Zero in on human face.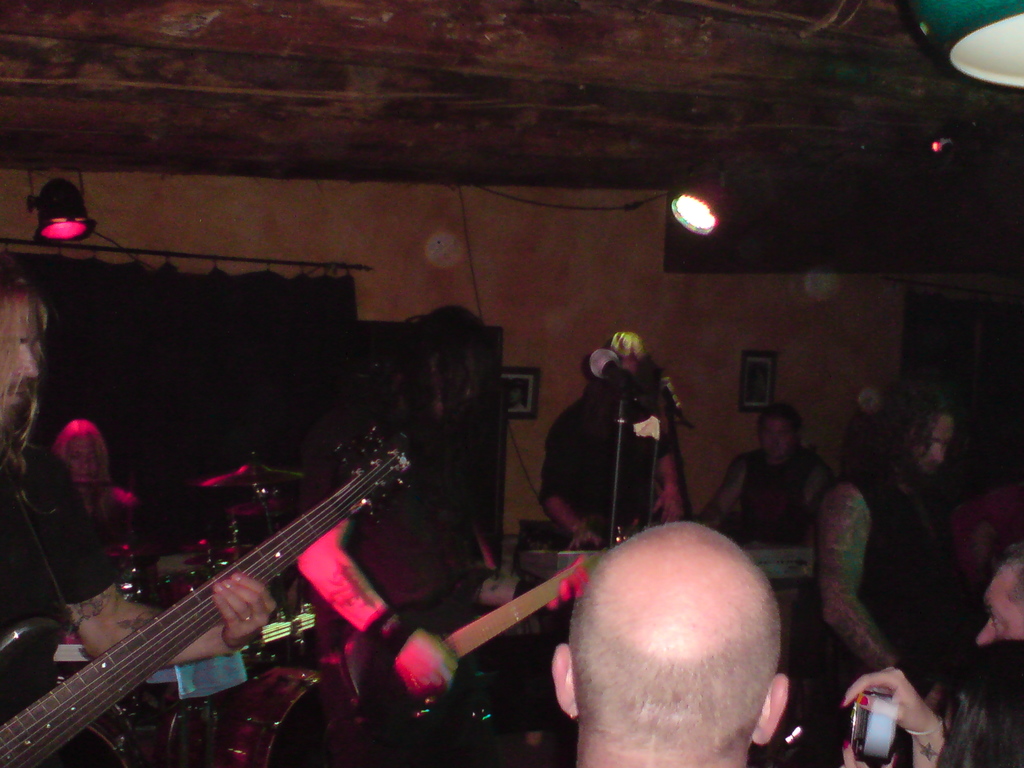
Zeroed in: (763, 410, 805, 461).
